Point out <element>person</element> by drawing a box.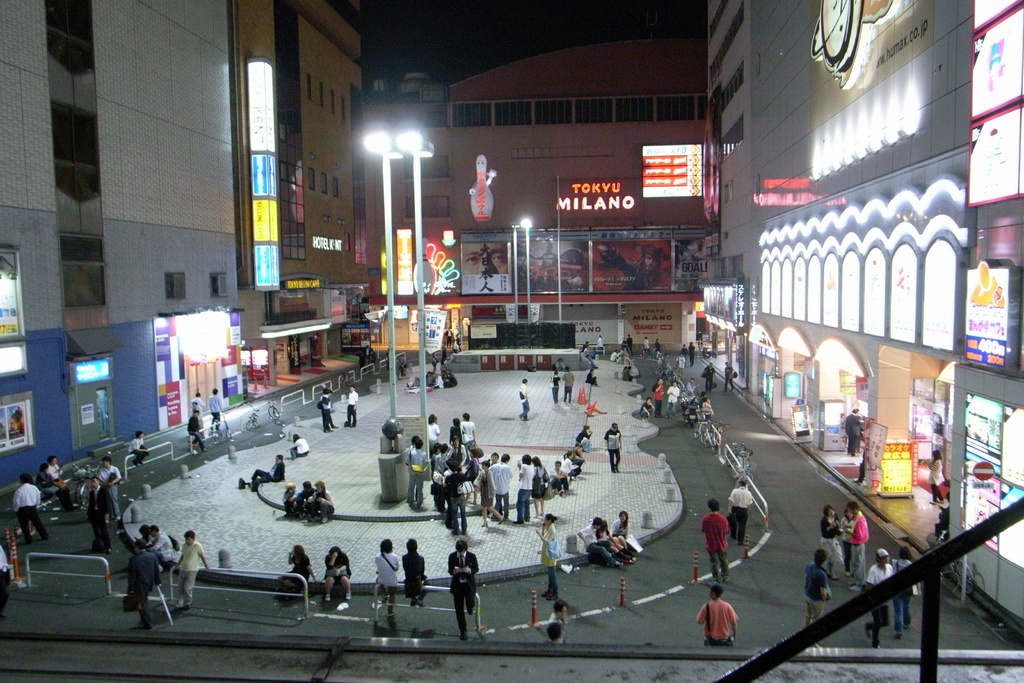
bbox=(516, 379, 529, 418).
